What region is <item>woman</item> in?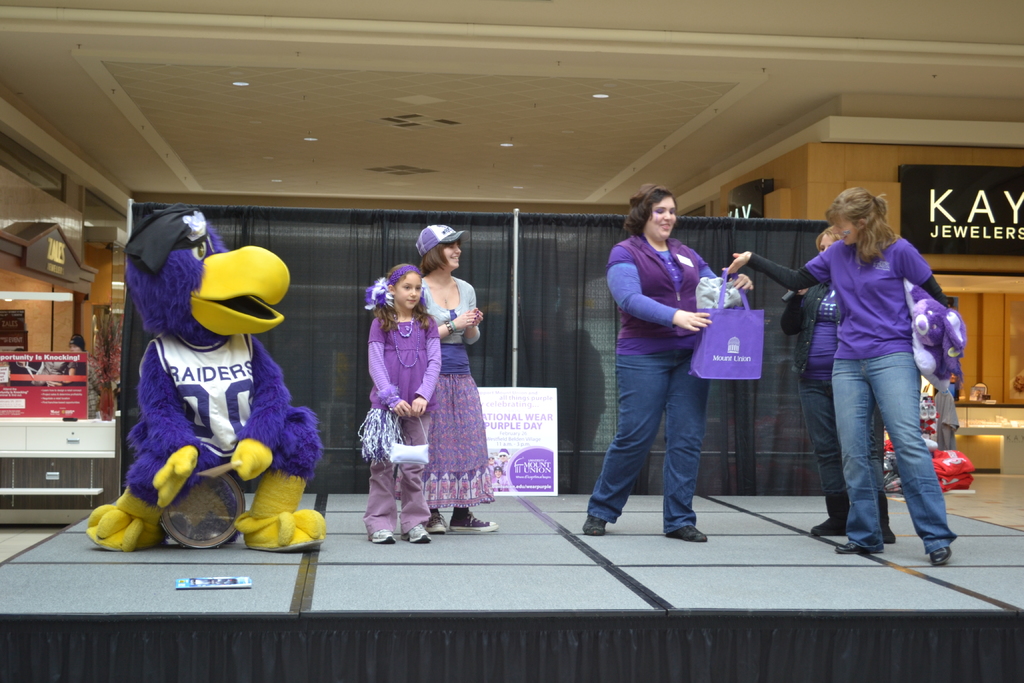
[x1=581, y1=185, x2=755, y2=542].
